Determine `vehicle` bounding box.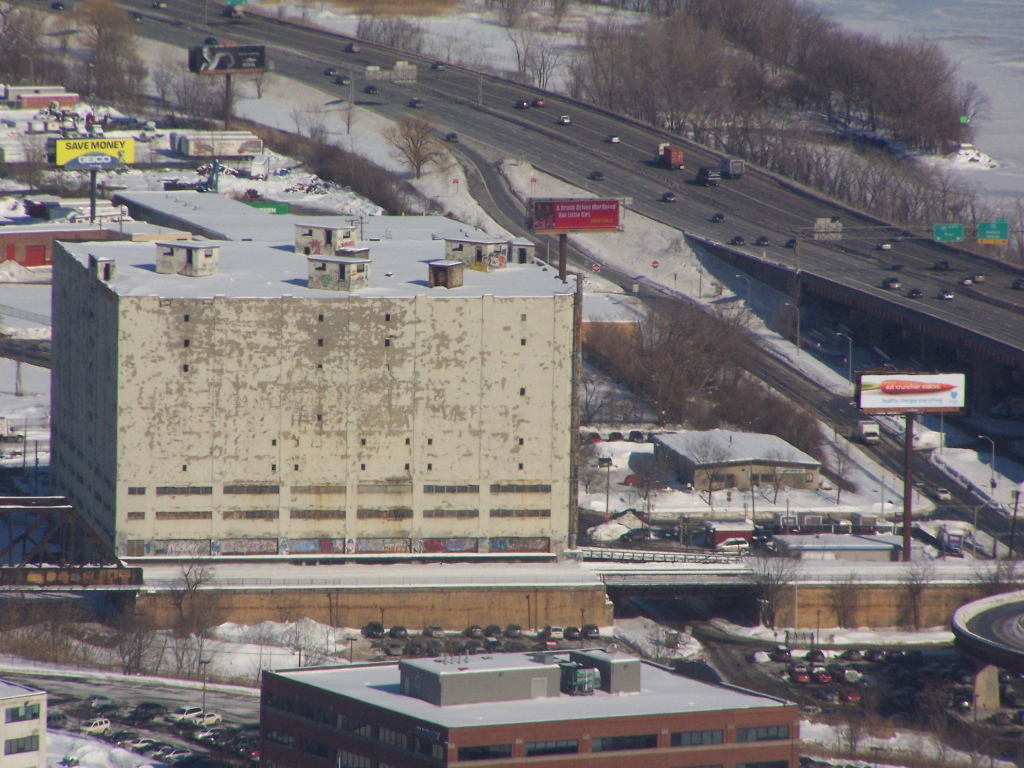
Determined: (left=744, top=529, right=768, bottom=546).
